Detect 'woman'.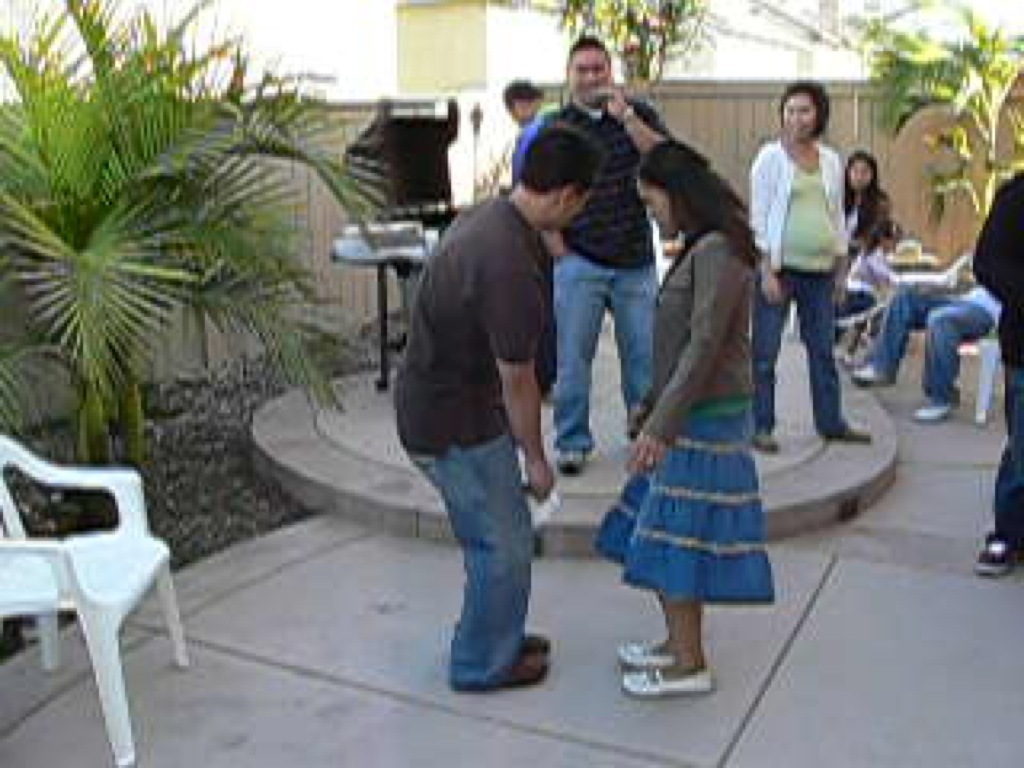
Detected at box=[501, 84, 546, 185].
